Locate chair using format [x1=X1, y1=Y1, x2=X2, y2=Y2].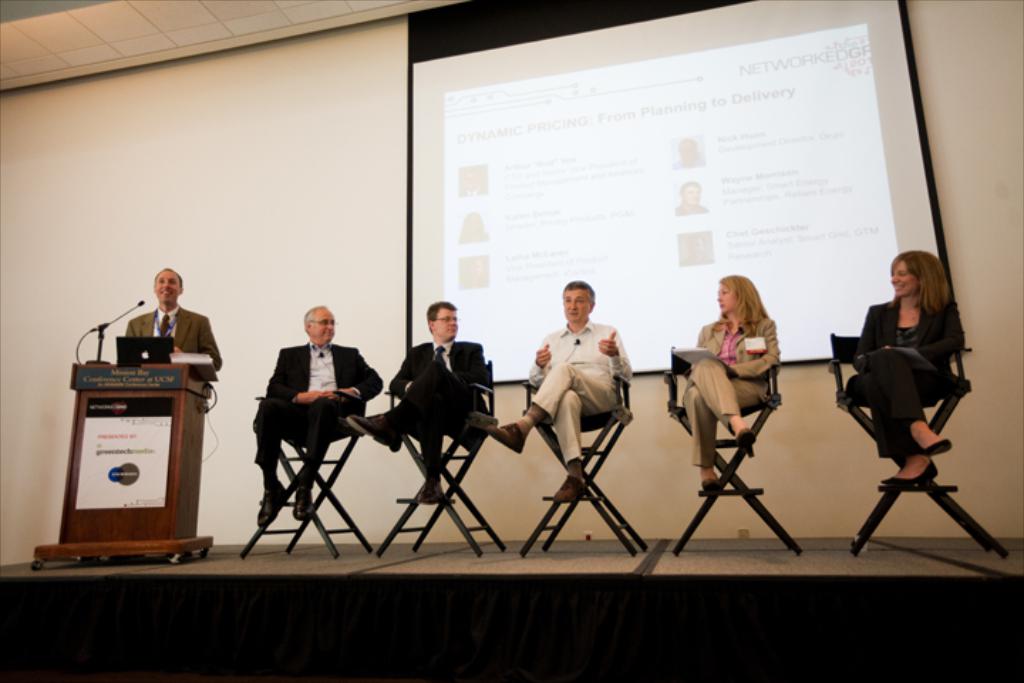
[x1=378, y1=364, x2=508, y2=561].
